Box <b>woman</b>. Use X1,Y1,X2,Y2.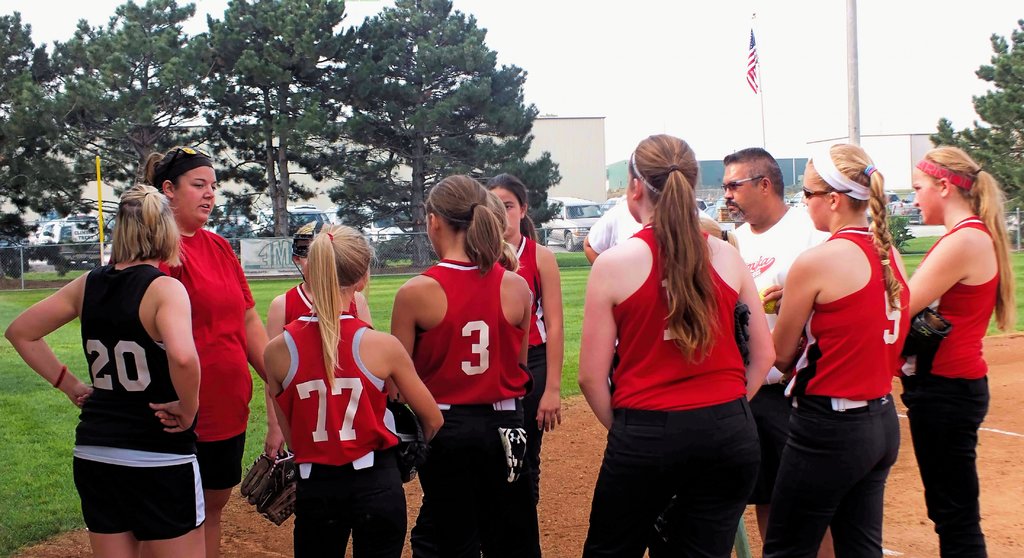
773,140,916,557.
